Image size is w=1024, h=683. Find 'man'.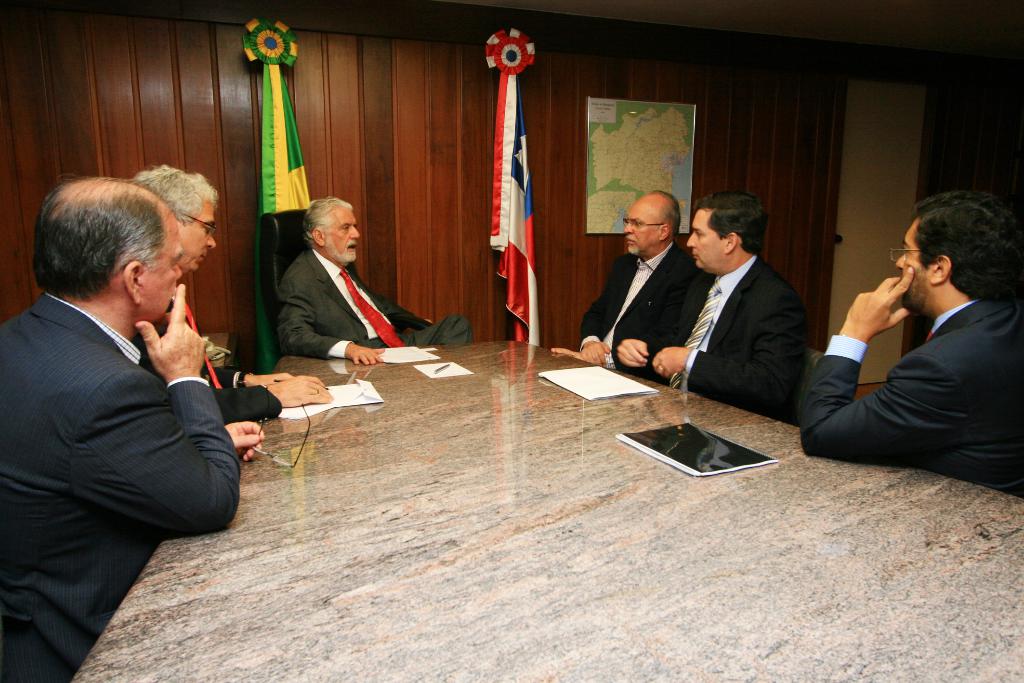
bbox(801, 189, 1023, 503).
